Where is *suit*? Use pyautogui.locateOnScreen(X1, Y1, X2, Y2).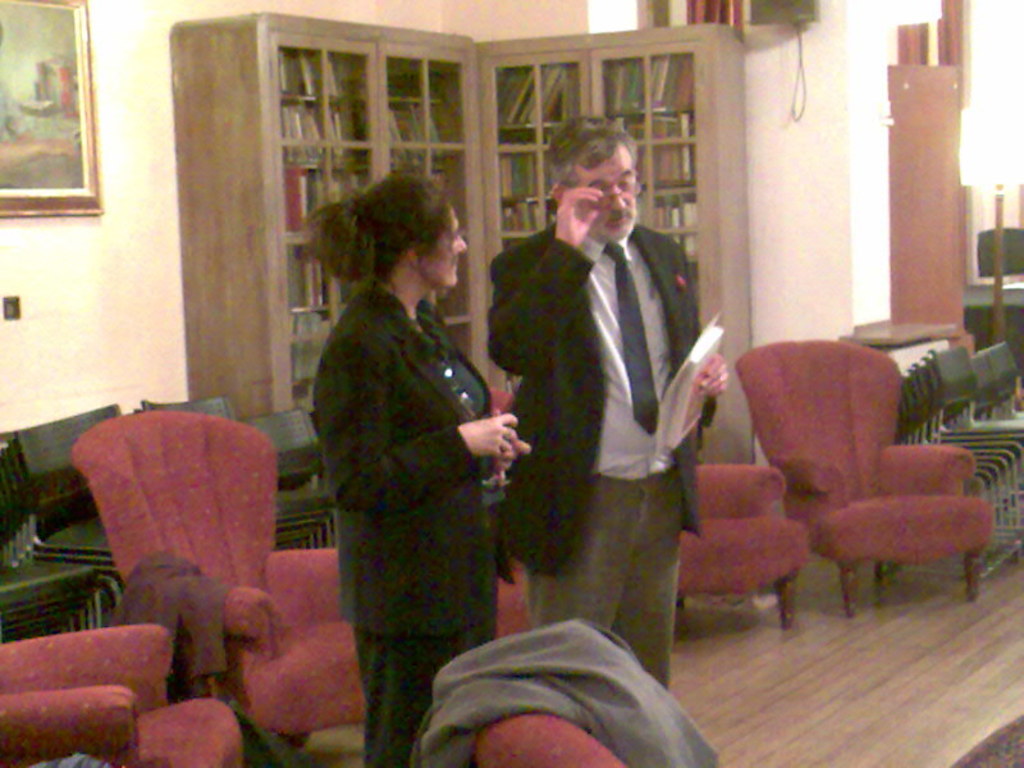
pyautogui.locateOnScreen(316, 289, 515, 767).
